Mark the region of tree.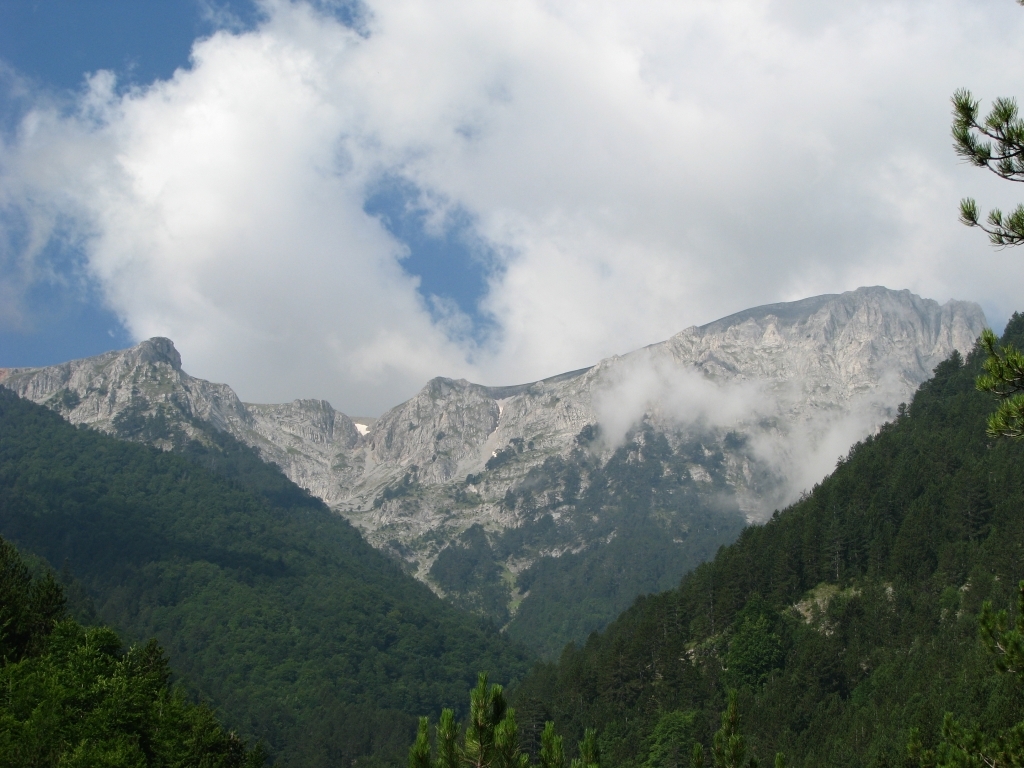
Region: <region>407, 674, 594, 767</region>.
